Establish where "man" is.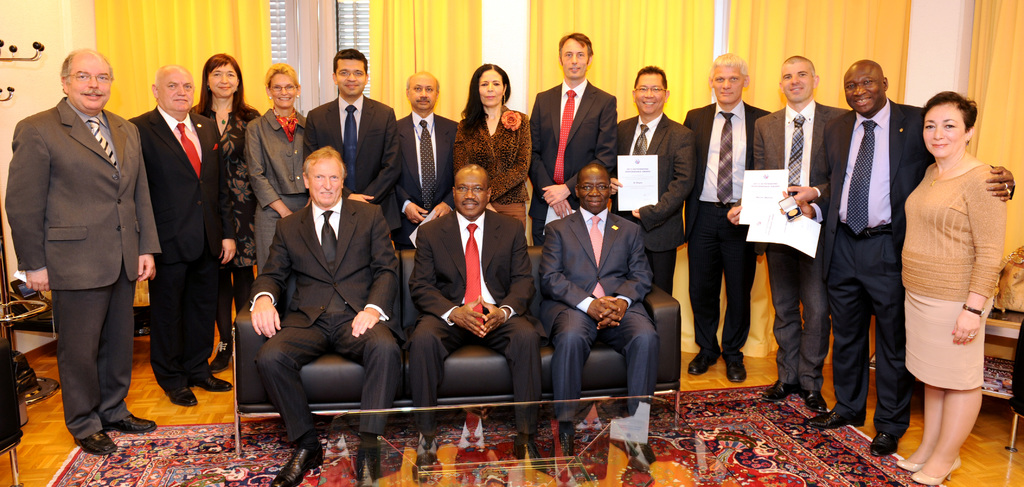
Established at pyautogui.locateOnScreen(532, 26, 619, 210).
